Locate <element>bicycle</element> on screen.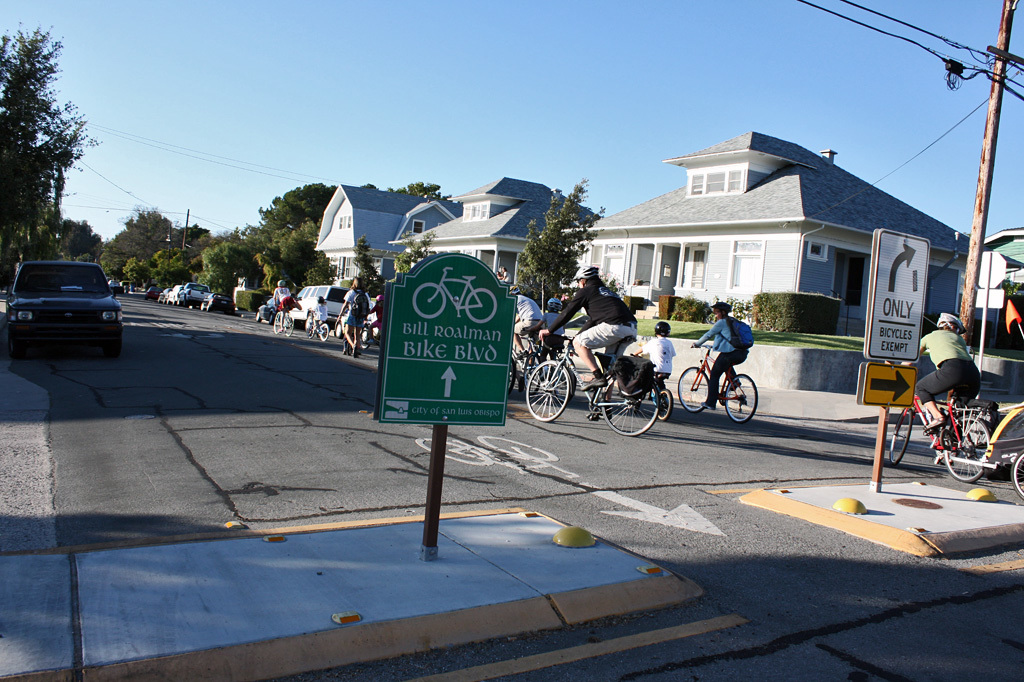
On screen at l=527, t=342, r=577, b=399.
